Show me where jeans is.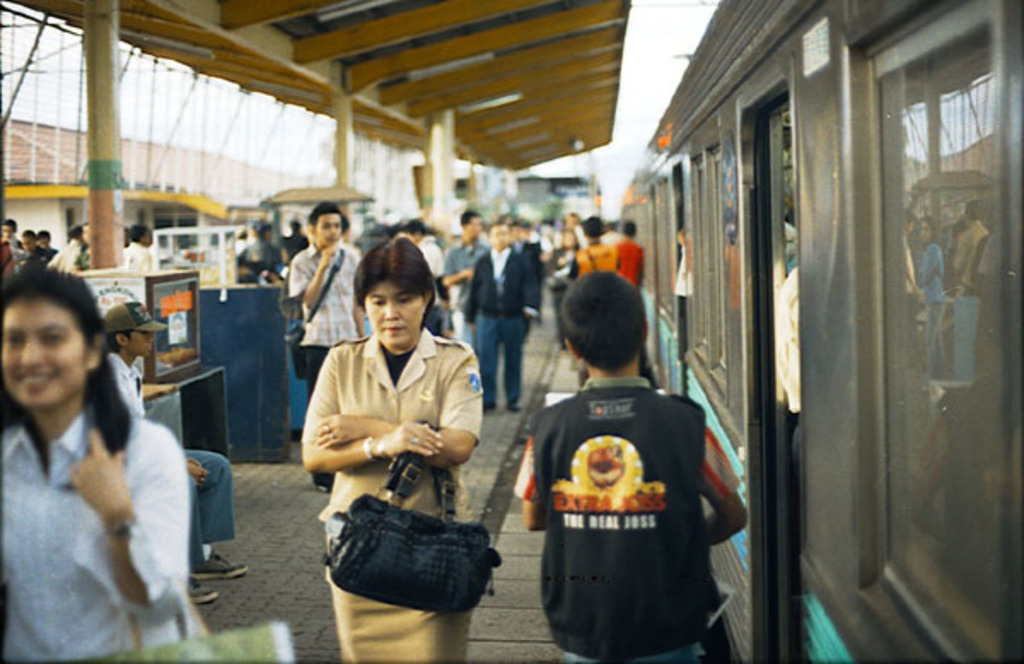
jeans is at Rect(186, 451, 239, 567).
